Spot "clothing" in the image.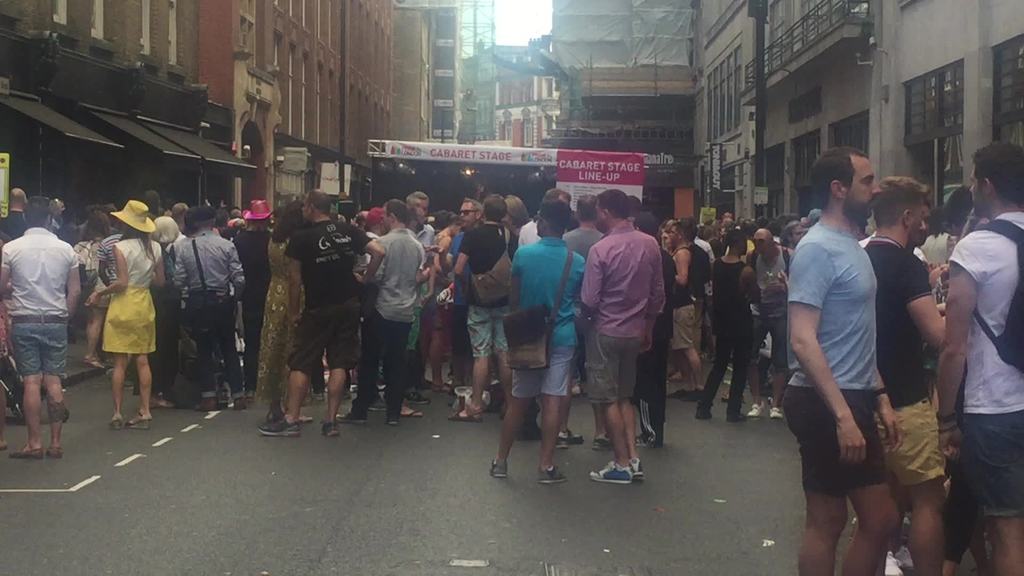
"clothing" found at box=[461, 222, 519, 301].
